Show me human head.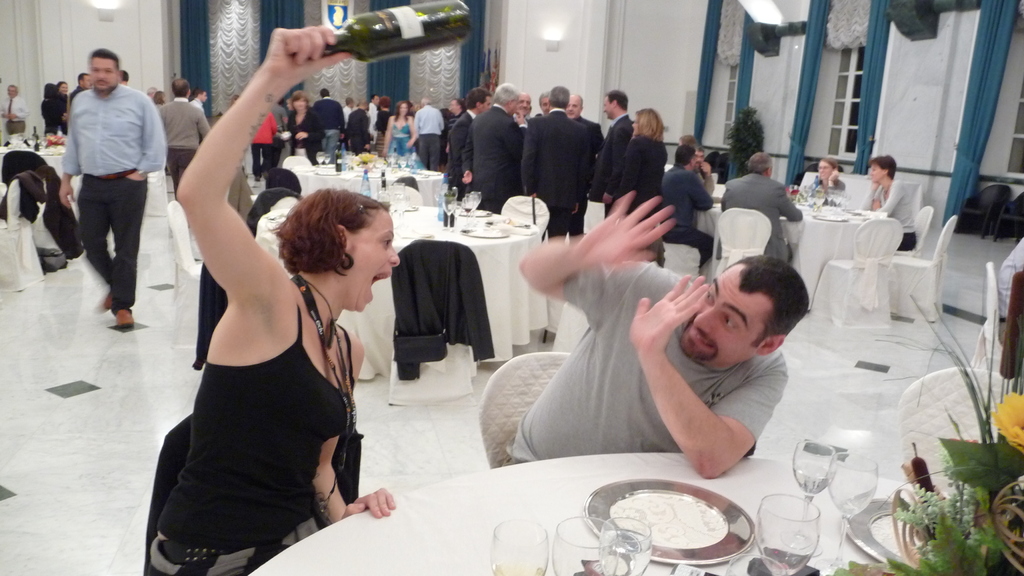
human head is here: box(868, 156, 893, 182).
